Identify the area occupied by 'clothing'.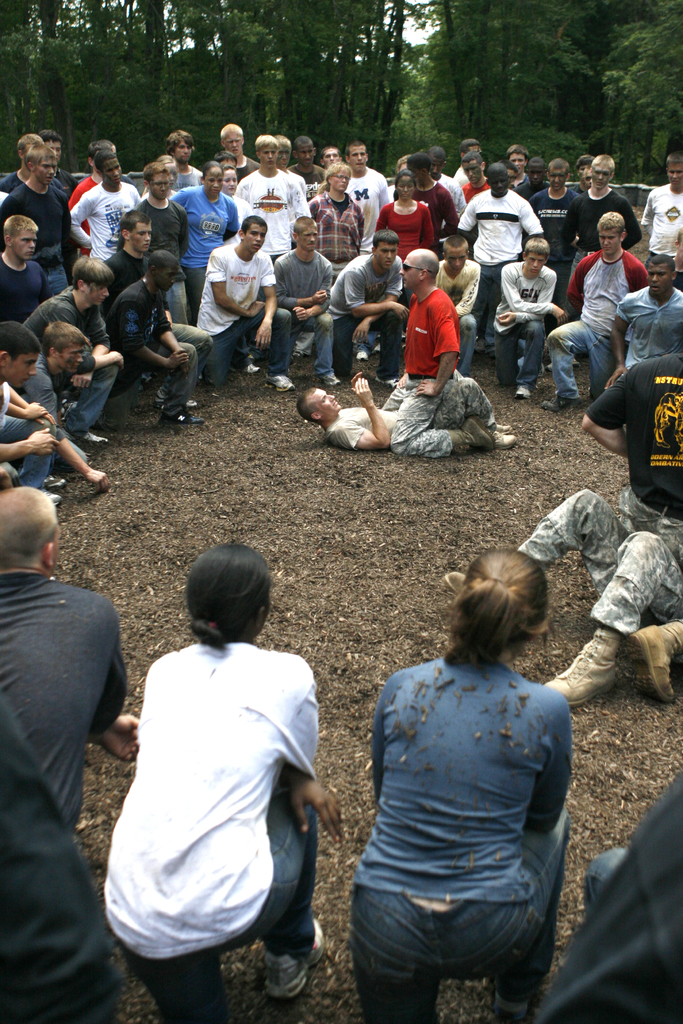
Area: 506:519:682:650.
